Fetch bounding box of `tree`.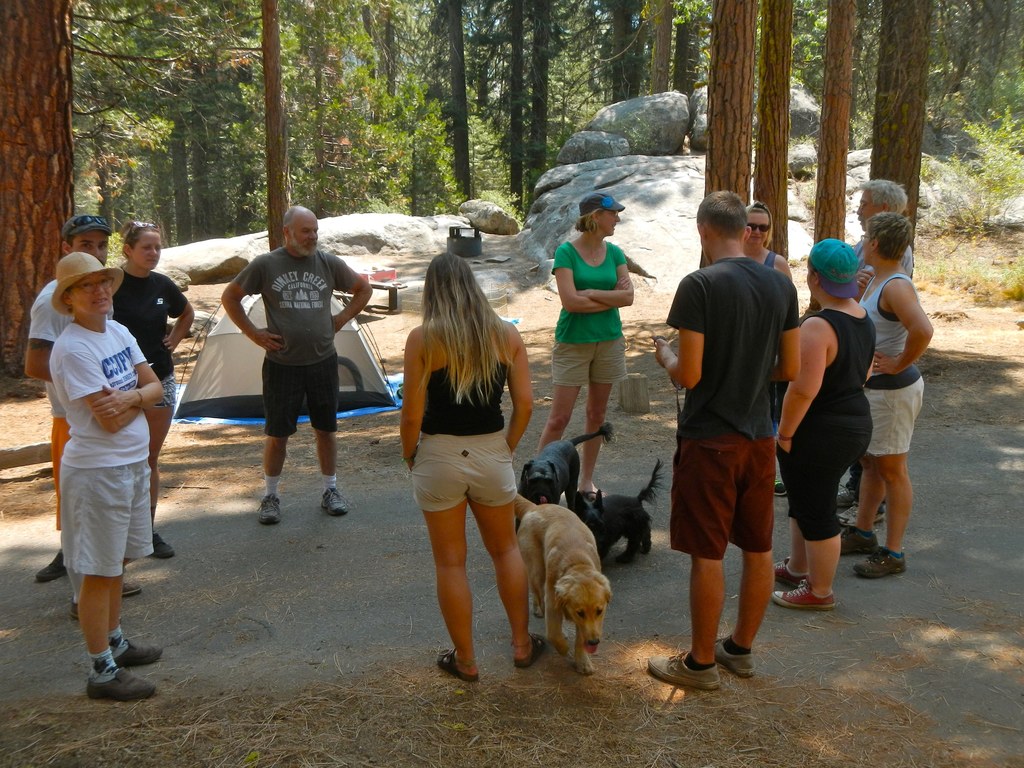
Bbox: pyautogui.locateOnScreen(809, 0, 883, 257).
